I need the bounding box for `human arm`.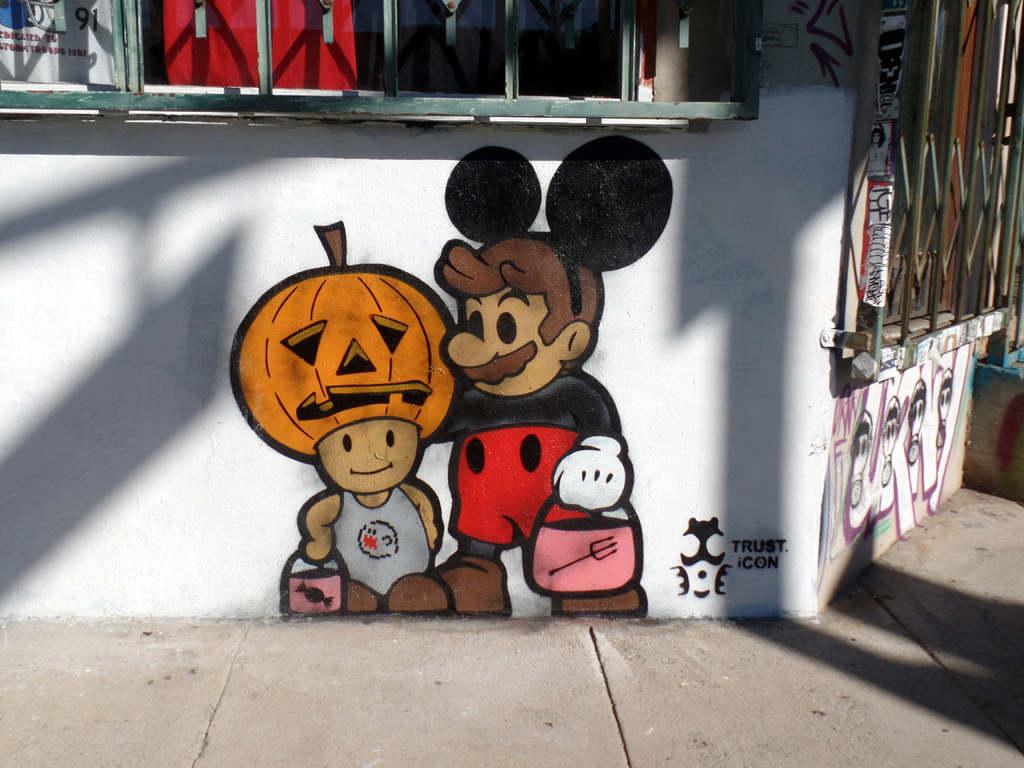
Here it is: box=[295, 488, 346, 559].
